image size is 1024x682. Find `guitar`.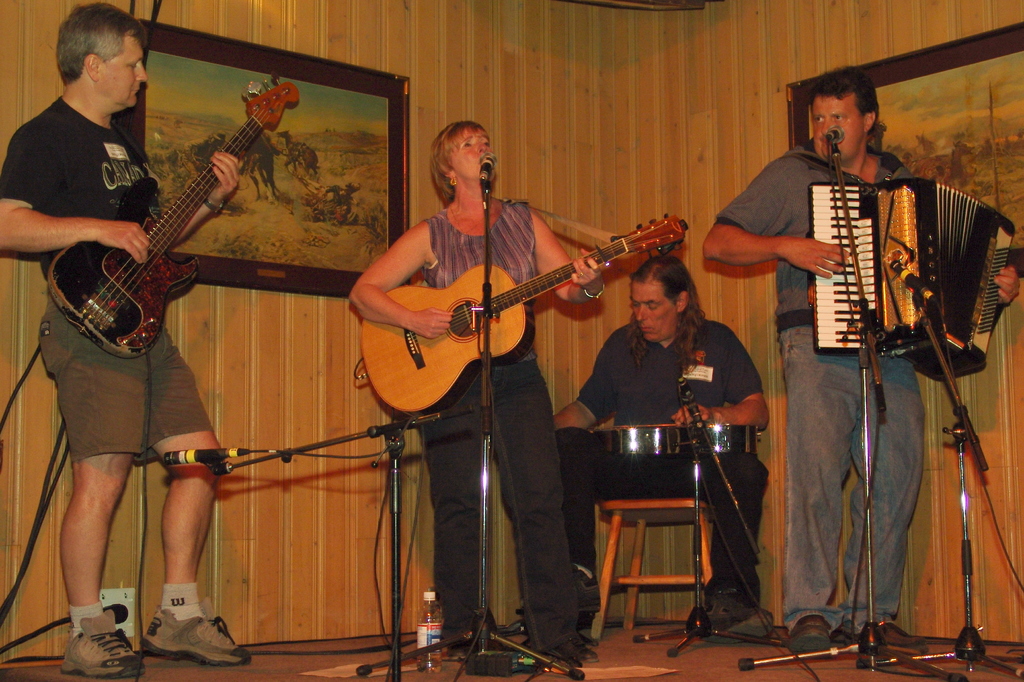
locate(50, 74, 302, 360).
